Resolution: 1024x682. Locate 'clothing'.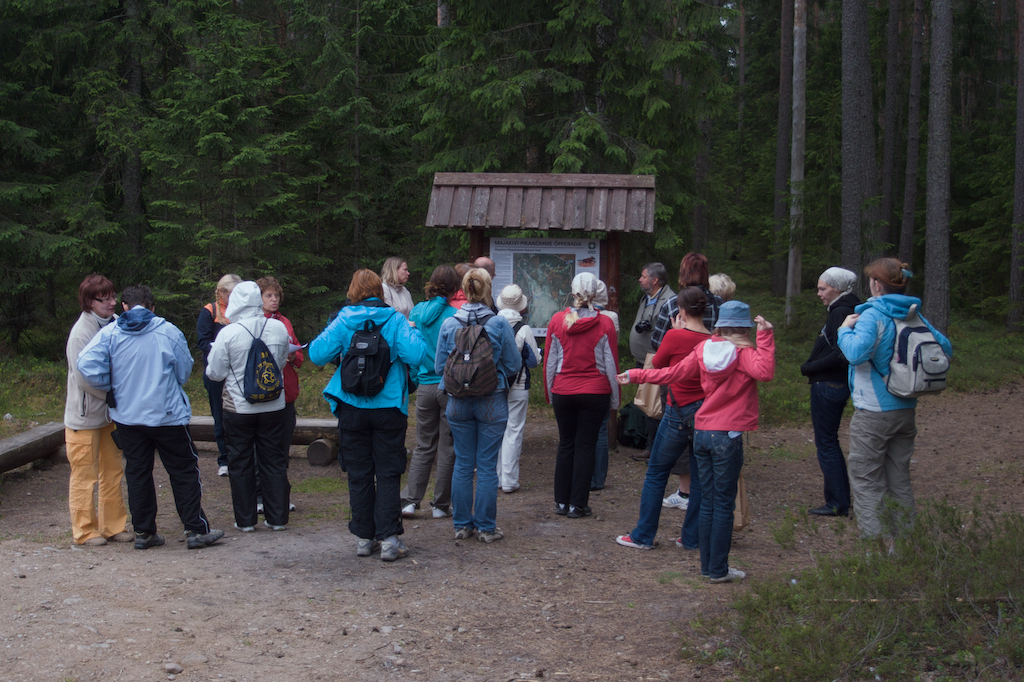
bbox=(381, 283, 414, 313).
